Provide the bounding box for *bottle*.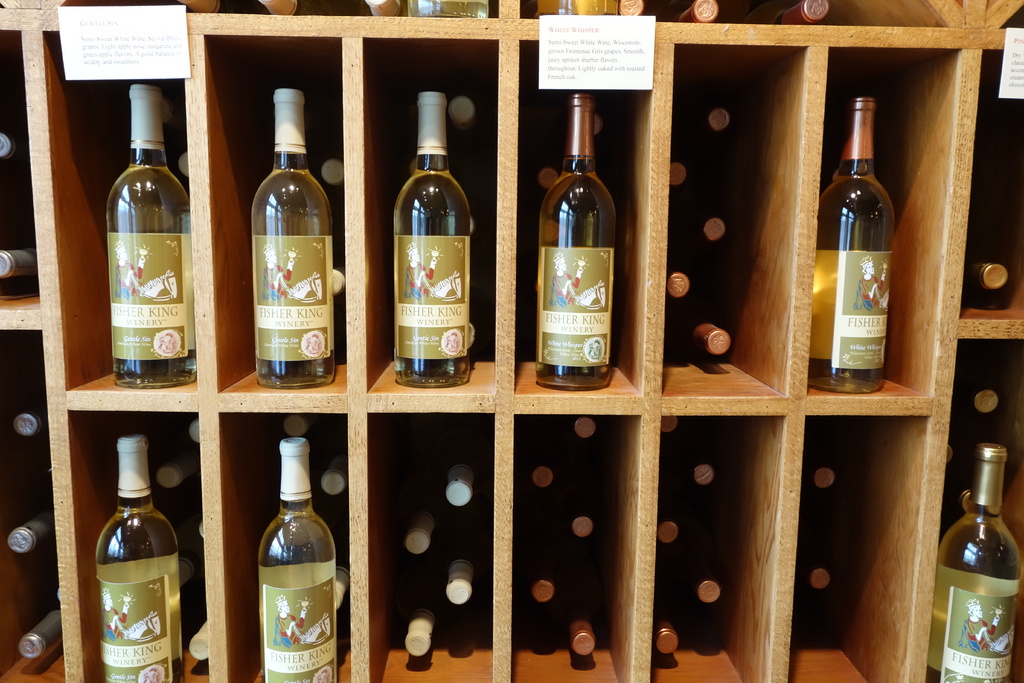
{"left": 0, "top": 134, "right": 29, "bottom": 170}.
